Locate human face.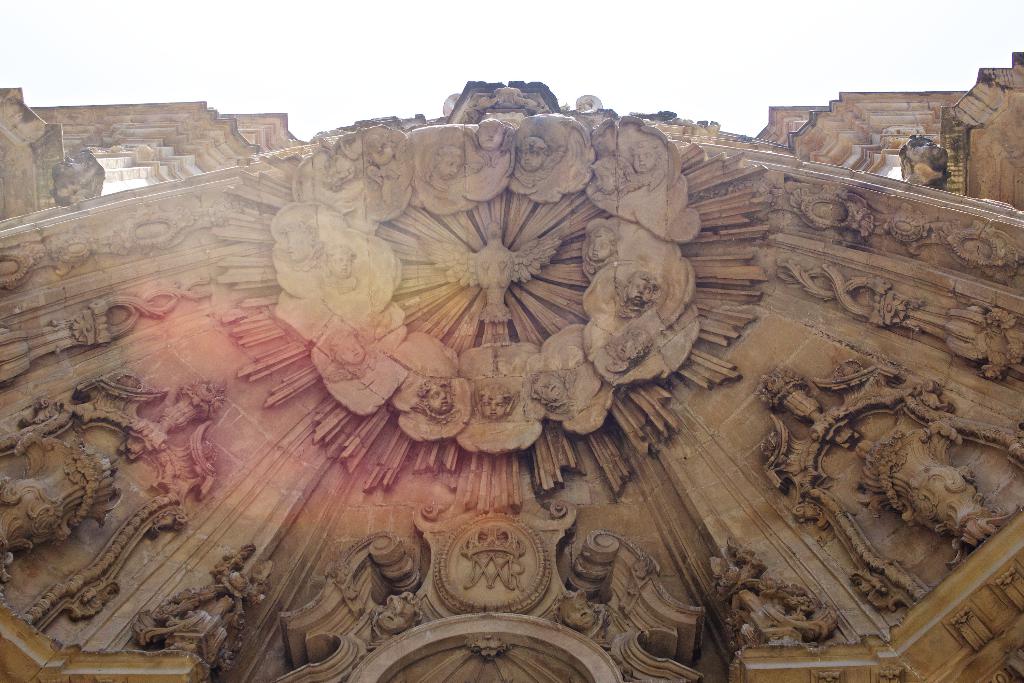
Bounding box: l=630, t=279, r=650, b=306.
